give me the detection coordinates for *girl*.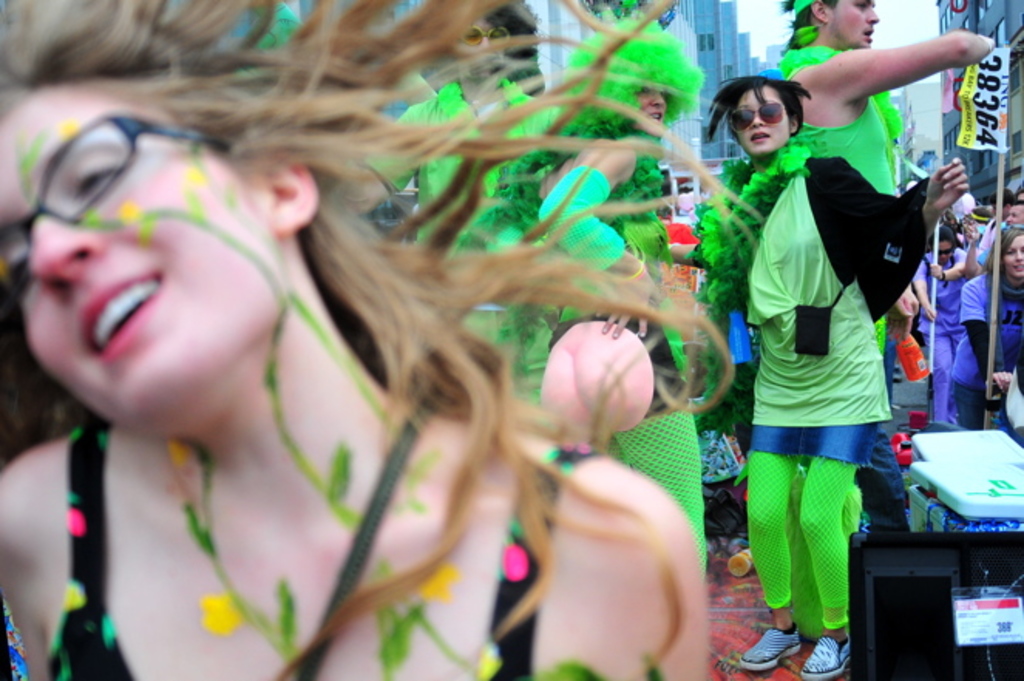
<box>0,0,777,679</box>.
